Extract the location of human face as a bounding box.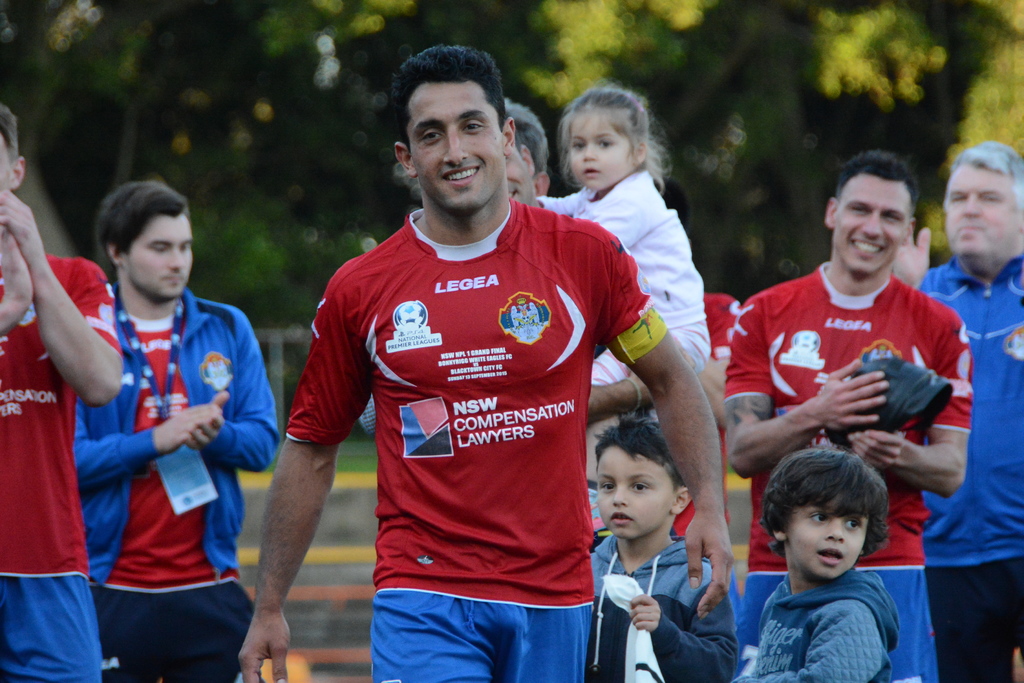
834,174,909,278.
